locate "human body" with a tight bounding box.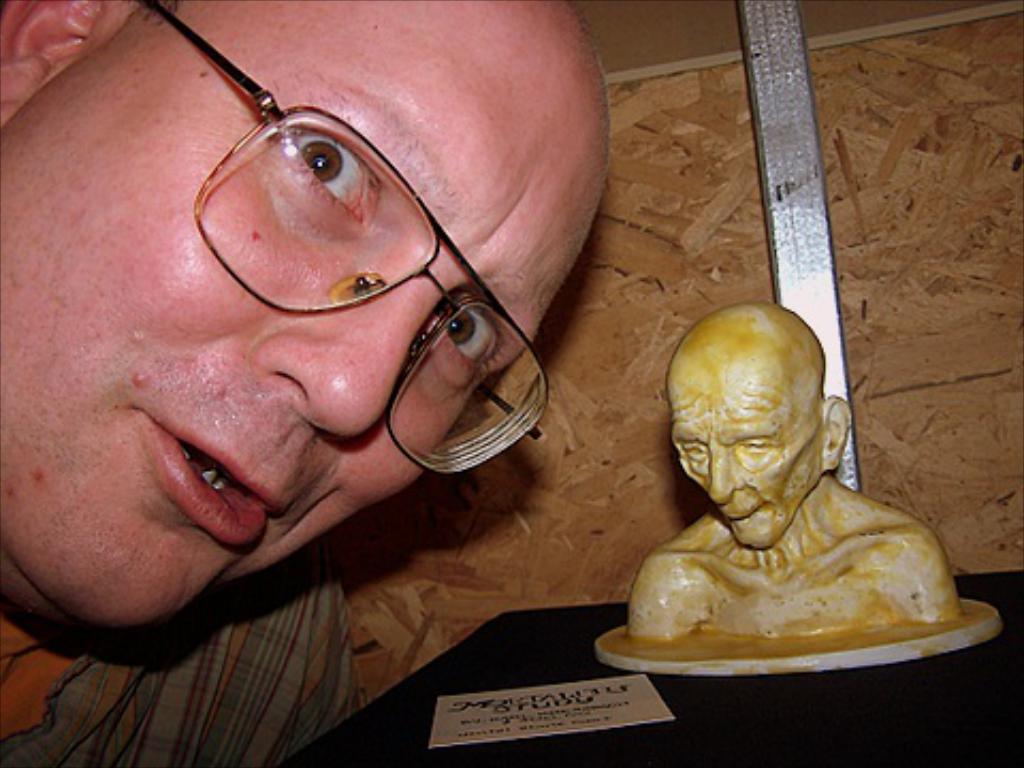
[608,324,1007,672].
